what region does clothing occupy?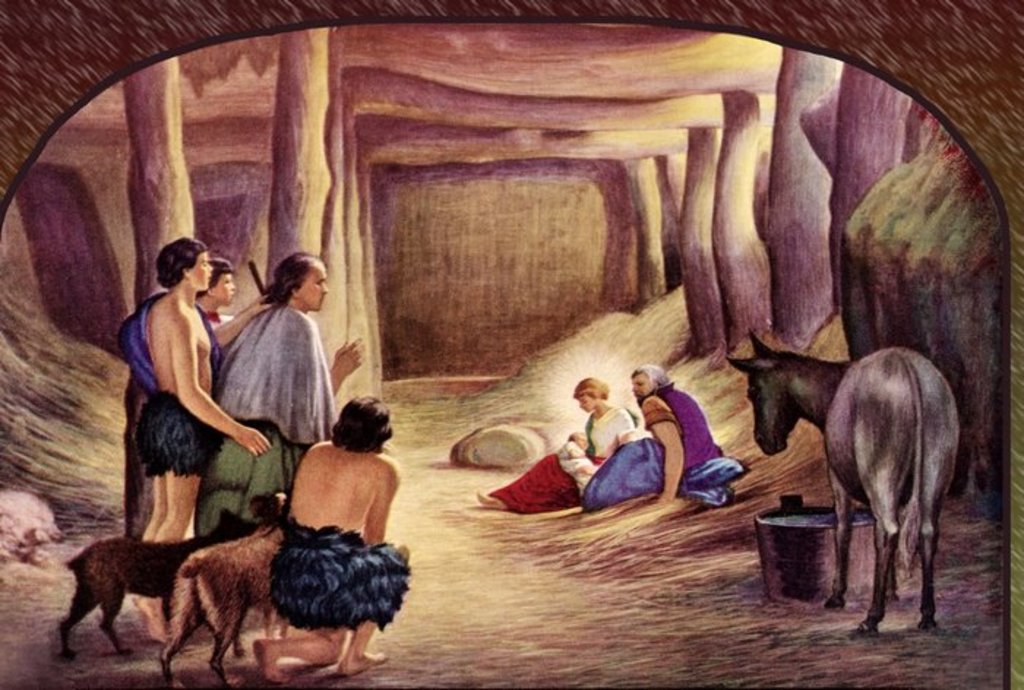
271/516/413/629.
